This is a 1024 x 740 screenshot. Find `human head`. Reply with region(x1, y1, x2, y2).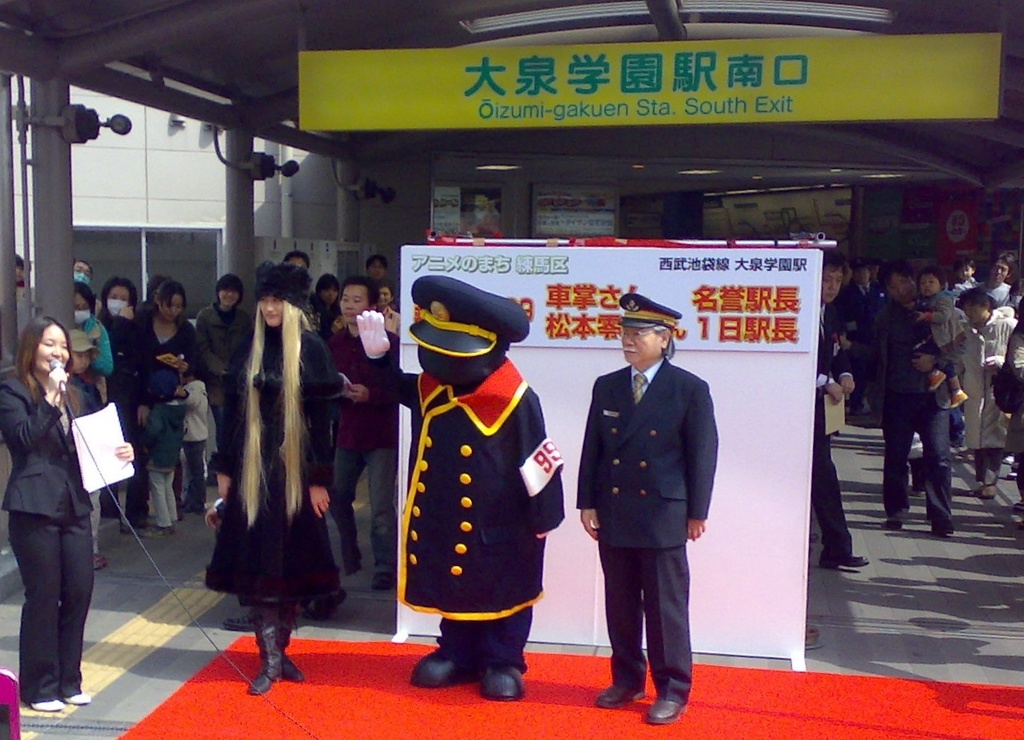
region(843, 266, 855, 293).
